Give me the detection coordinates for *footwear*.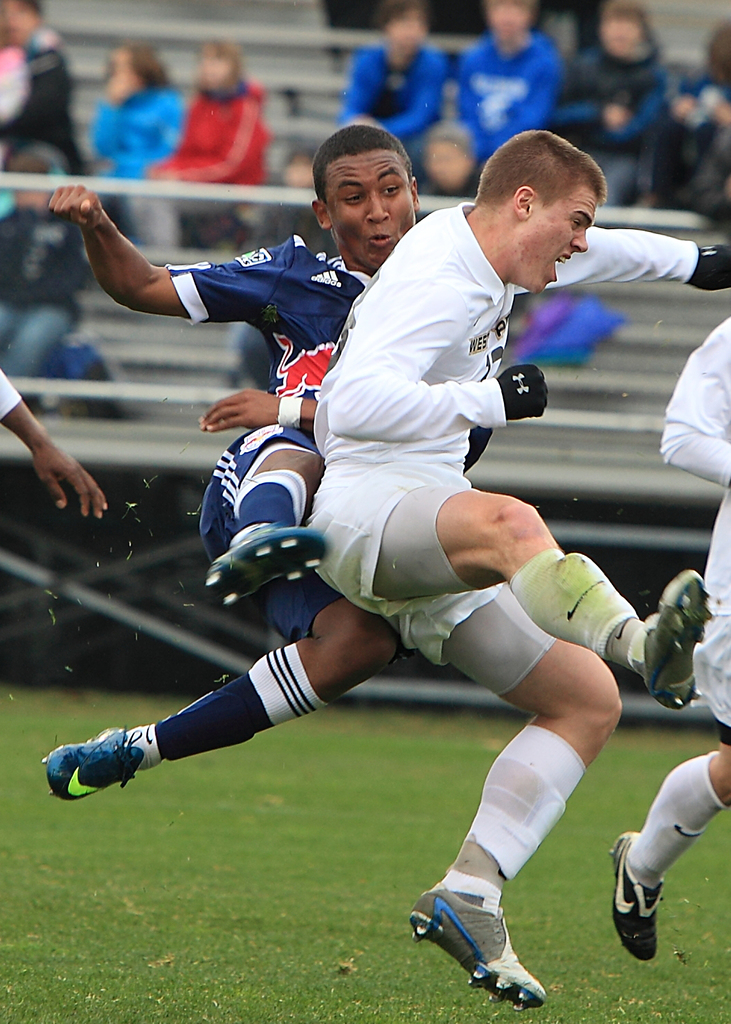
643:568:715:713.
